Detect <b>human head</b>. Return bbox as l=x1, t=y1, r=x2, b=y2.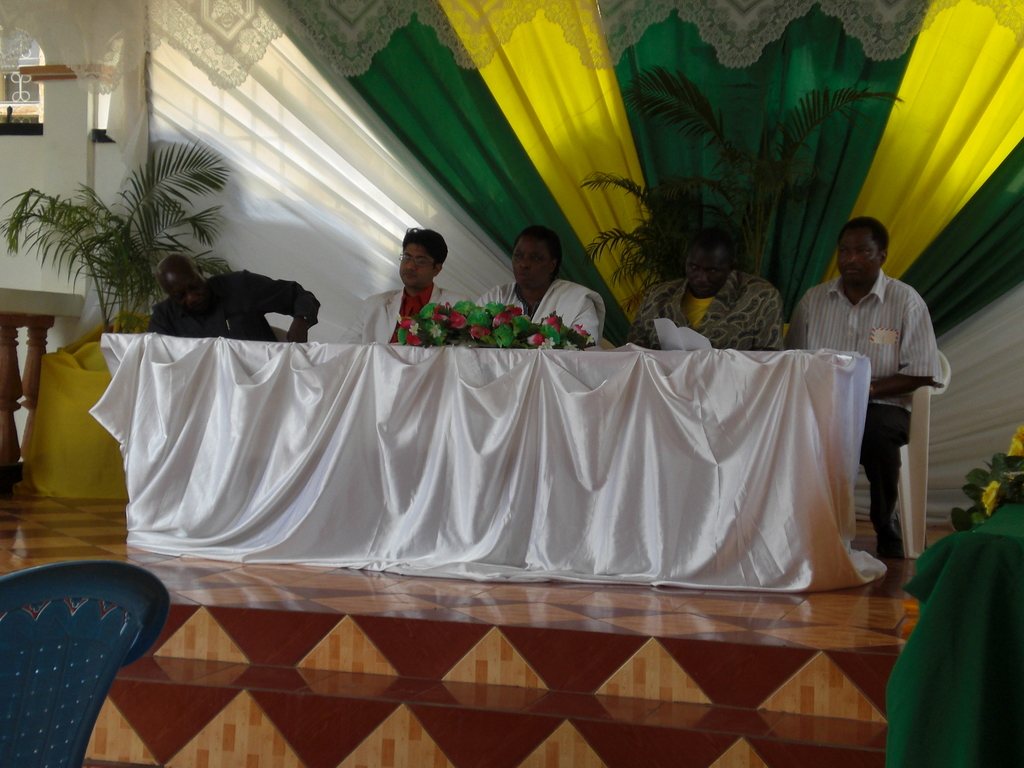
l=386, t=202, r=441, b=296.
